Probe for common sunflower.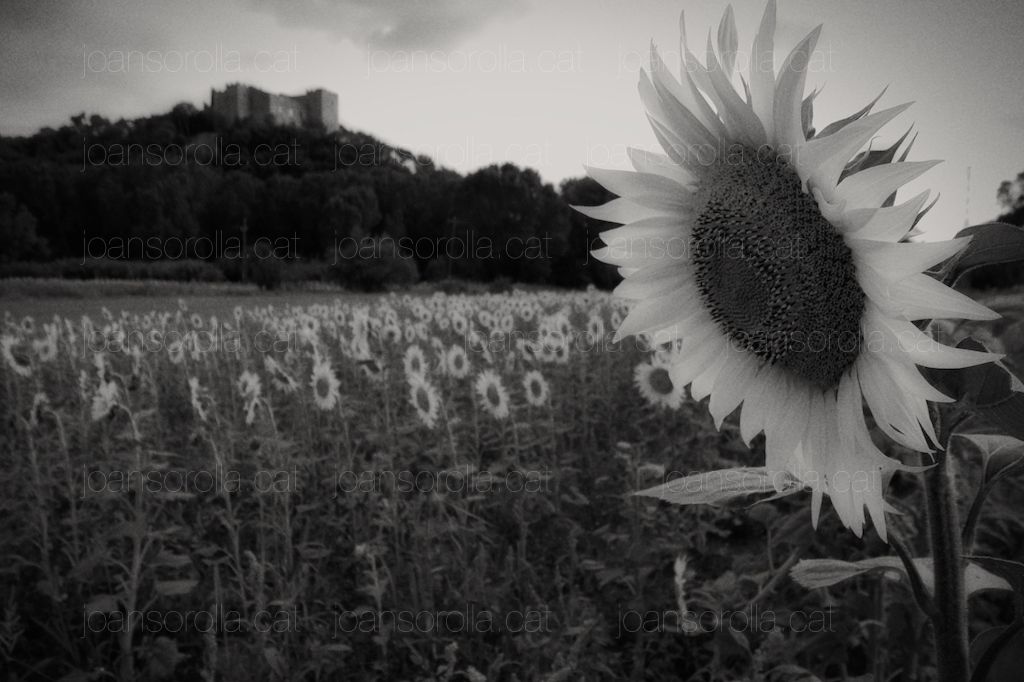
Probe result: <box>471,362,503,422</box>.
